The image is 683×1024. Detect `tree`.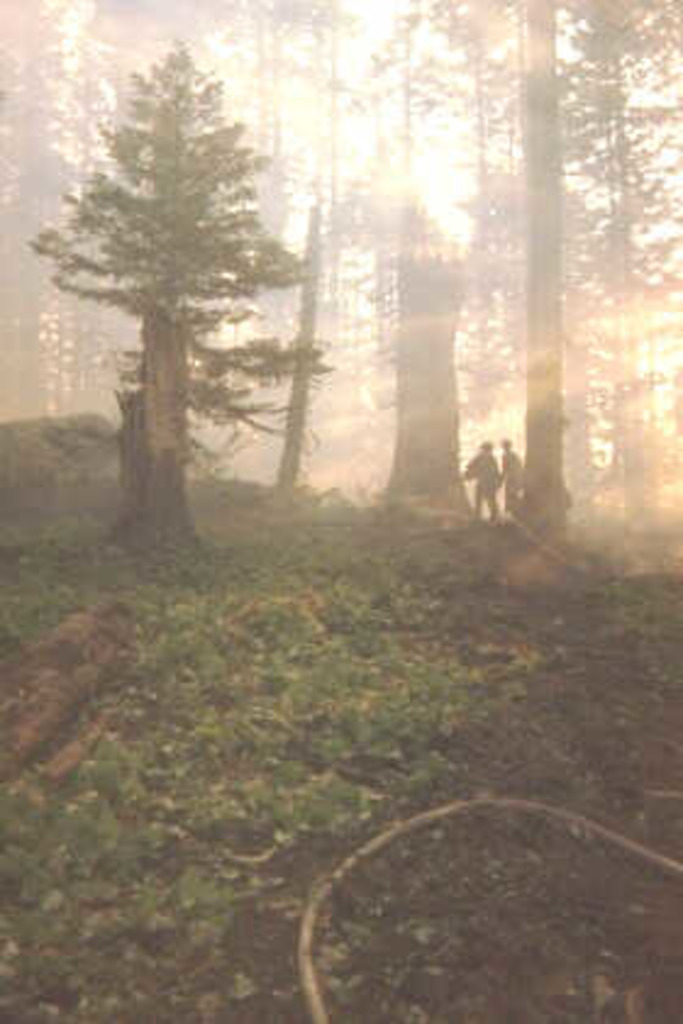
Detection: [x1=342, y1=17, x2=512, y2=544].
